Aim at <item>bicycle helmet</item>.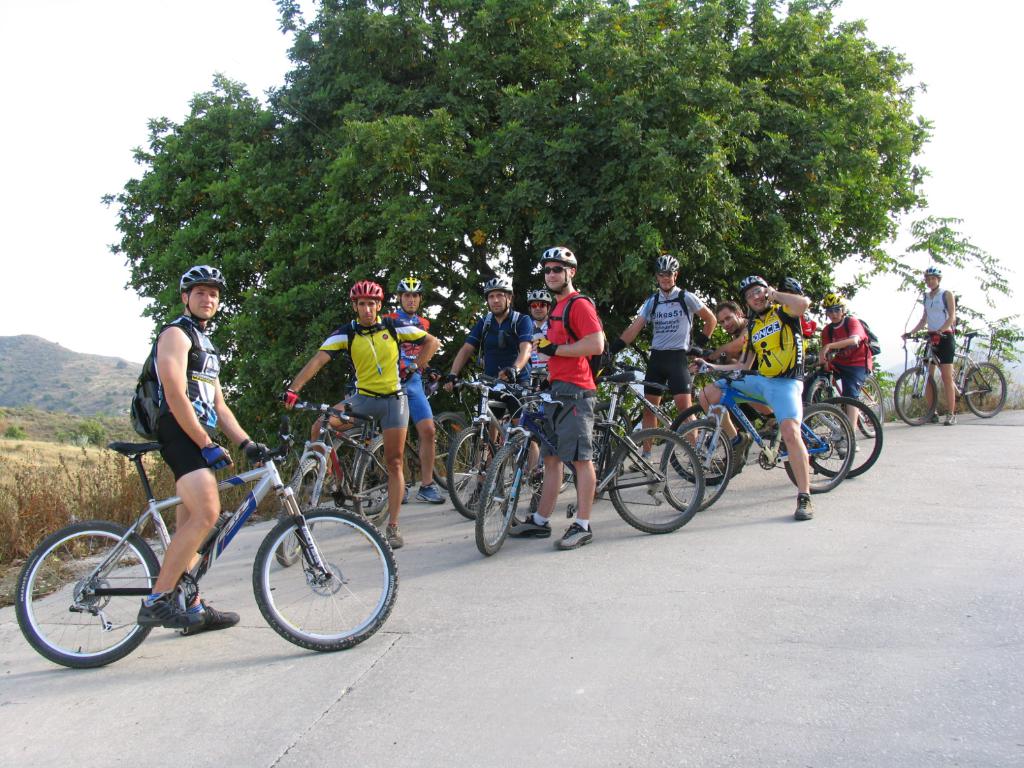
Aimed at [x1=925, y1=269, x2=938, y2=277].
